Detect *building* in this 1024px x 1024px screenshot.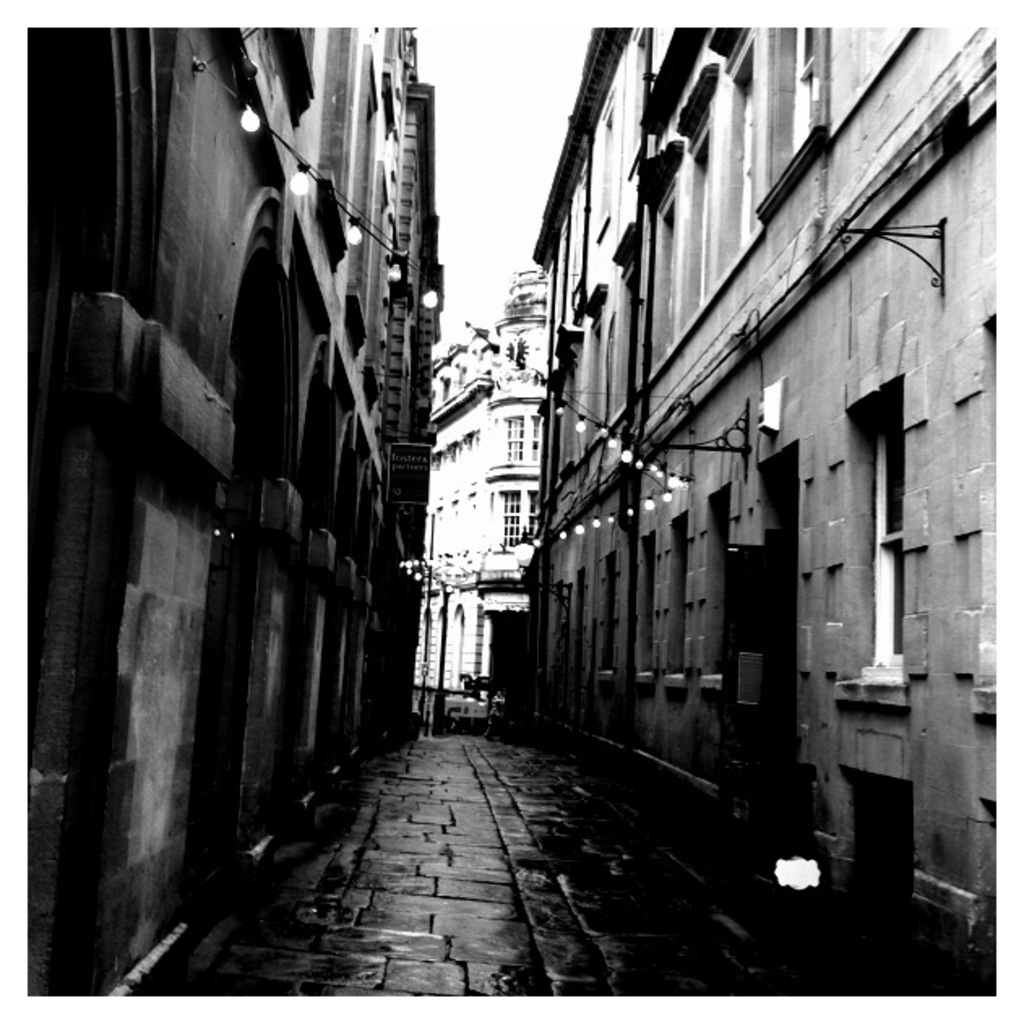
Detection: rect(425, 247, 566, 709).
